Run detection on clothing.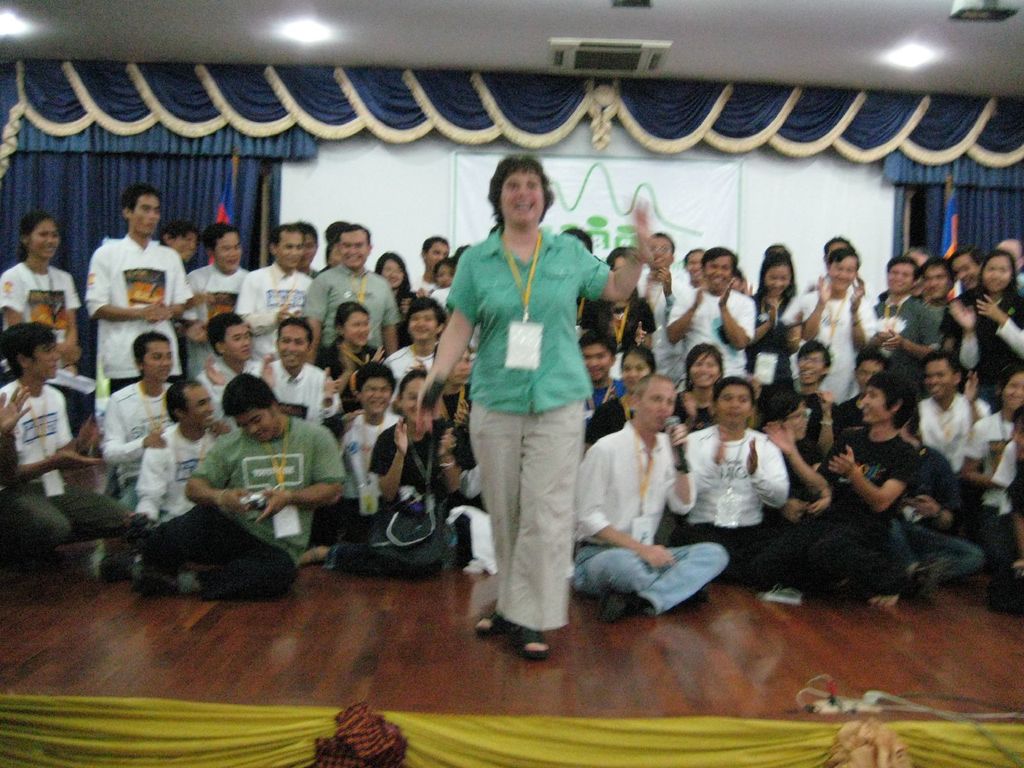
Result: x1=310 y1=264 x2=401 y2=363.
